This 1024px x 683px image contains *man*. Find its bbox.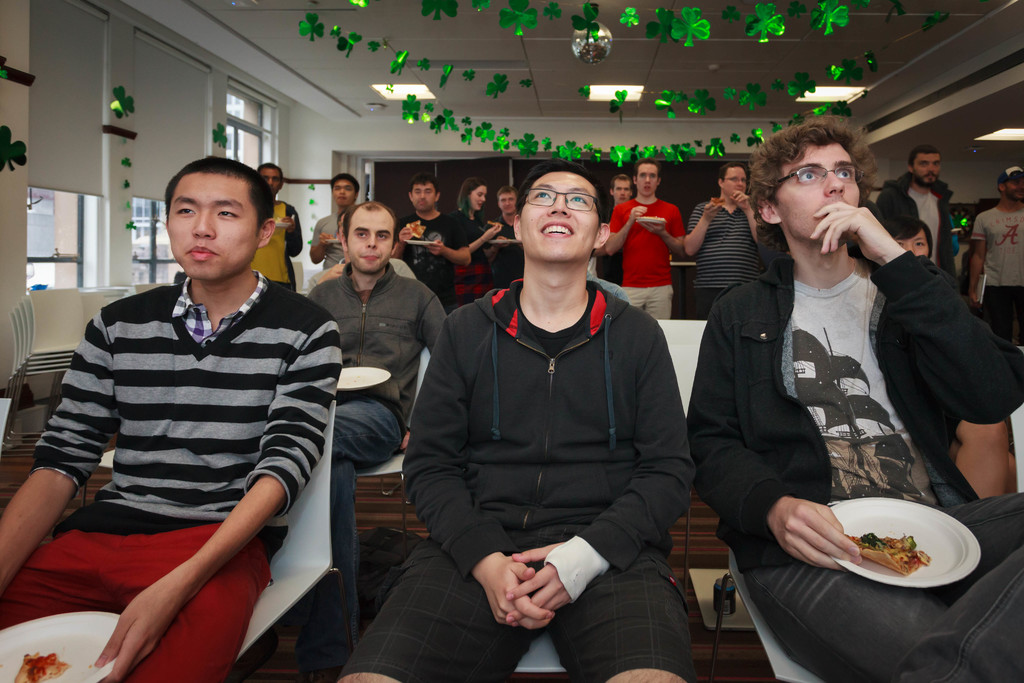
<box>22,150,354,670</box>.
